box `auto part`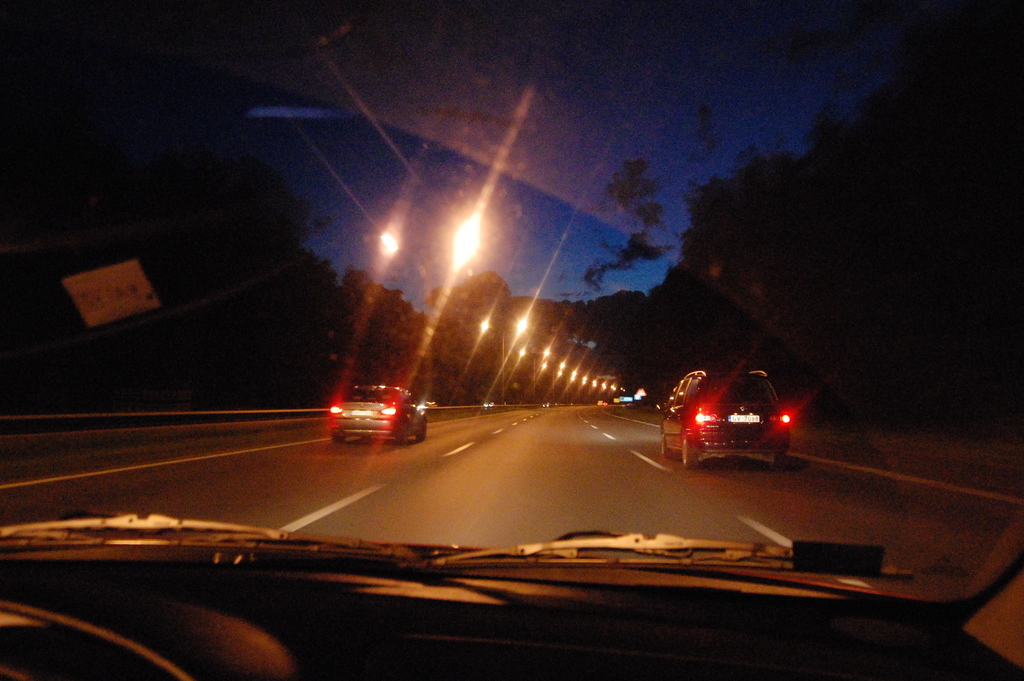
pyautogui.locateOnScreen(682, 438, 700, 468)
